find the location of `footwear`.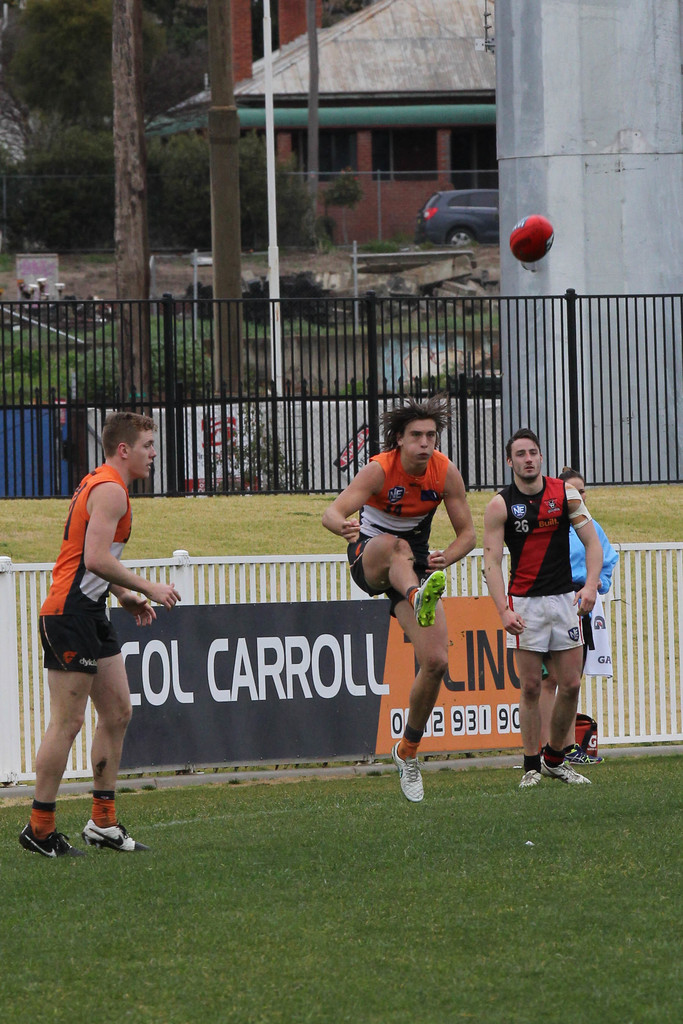
Location: Rect(534, 737, 601, 788).
